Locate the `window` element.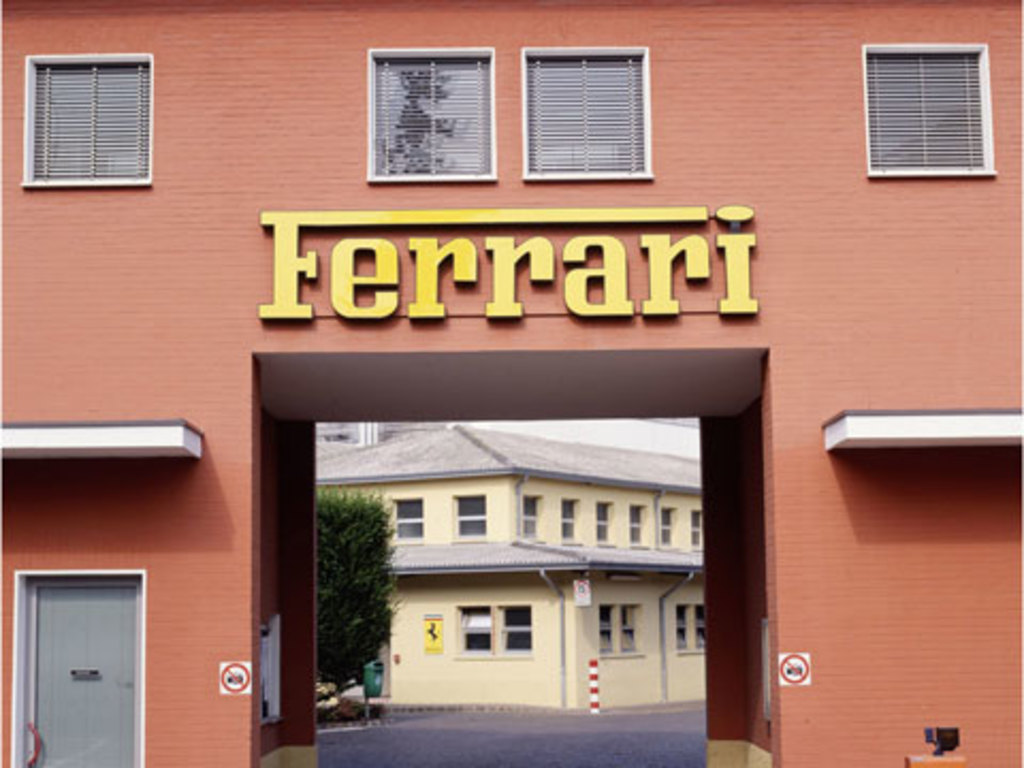
Element bbox: rect(518, 493, 542, 531).
